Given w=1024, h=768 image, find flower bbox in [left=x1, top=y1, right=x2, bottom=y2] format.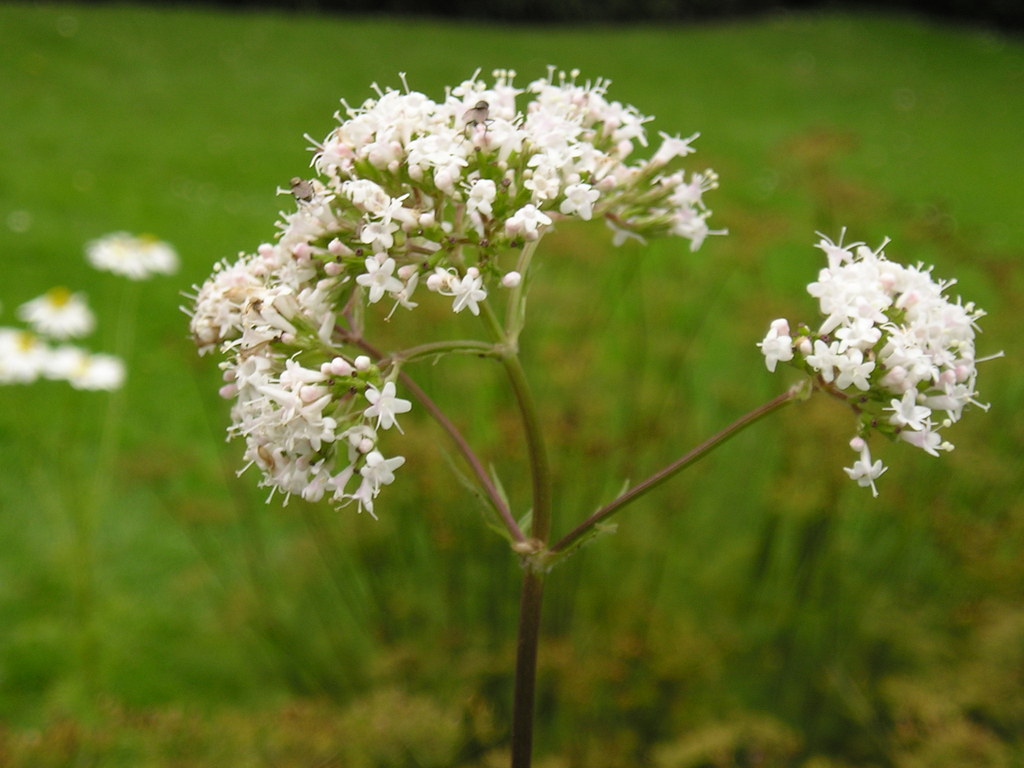
[left=0, top=328, right=48, bottom=385].
